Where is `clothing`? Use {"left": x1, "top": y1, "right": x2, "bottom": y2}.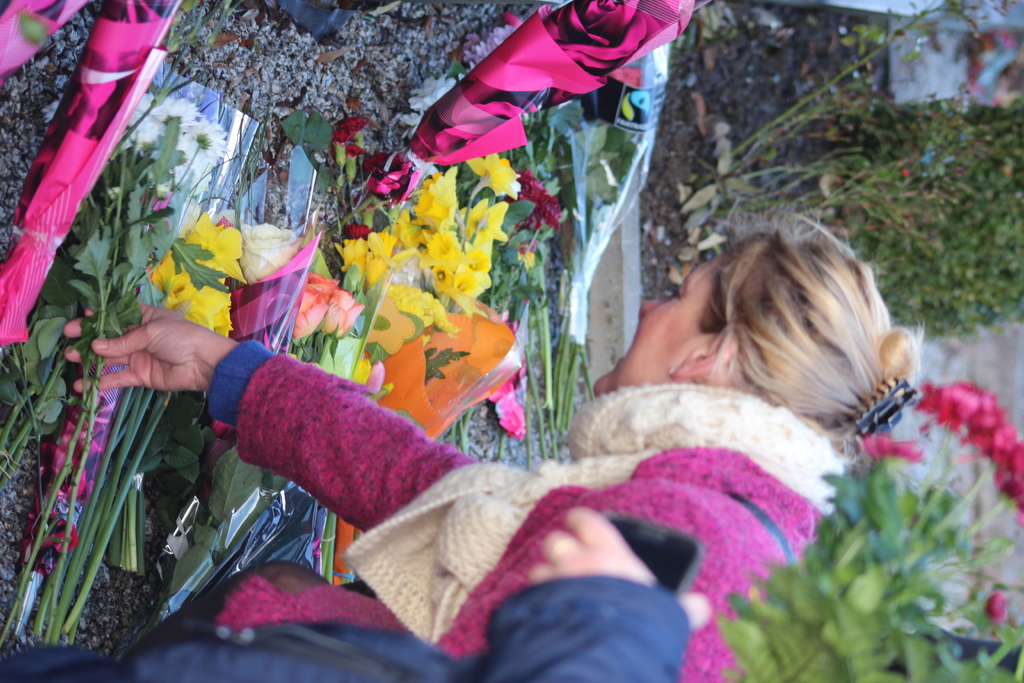
{"left": 190, "top": 190, "right": 847, "bottom": 641}.
